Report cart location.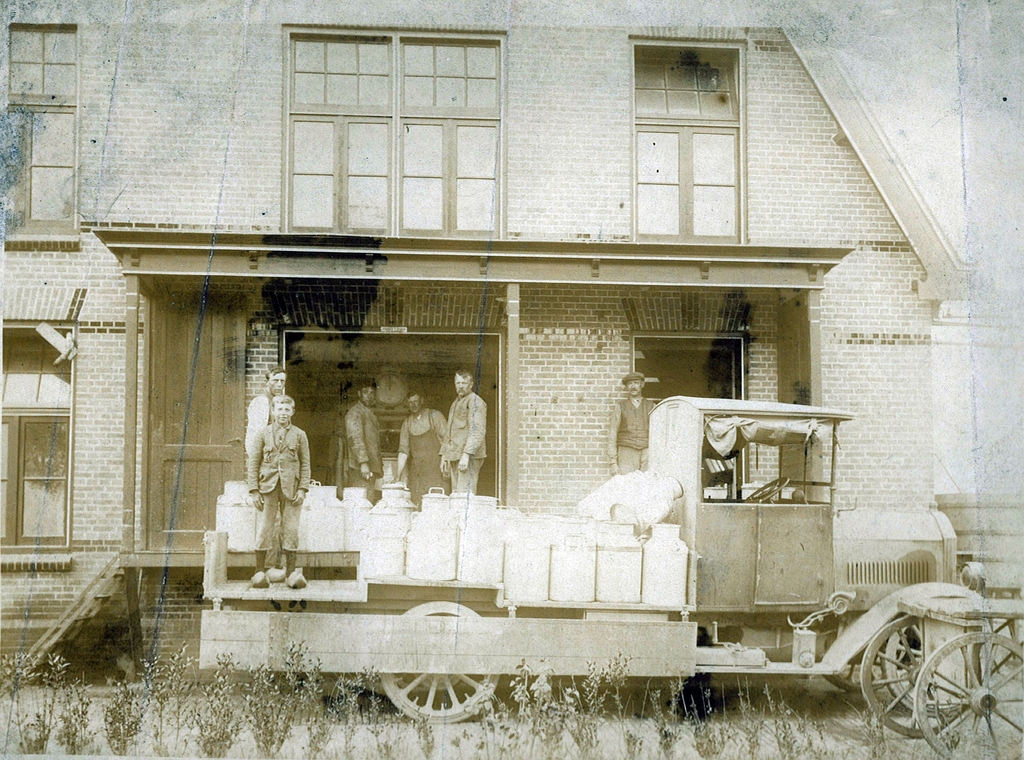
Report: <region>860, 600, 1023, 759</region>.
